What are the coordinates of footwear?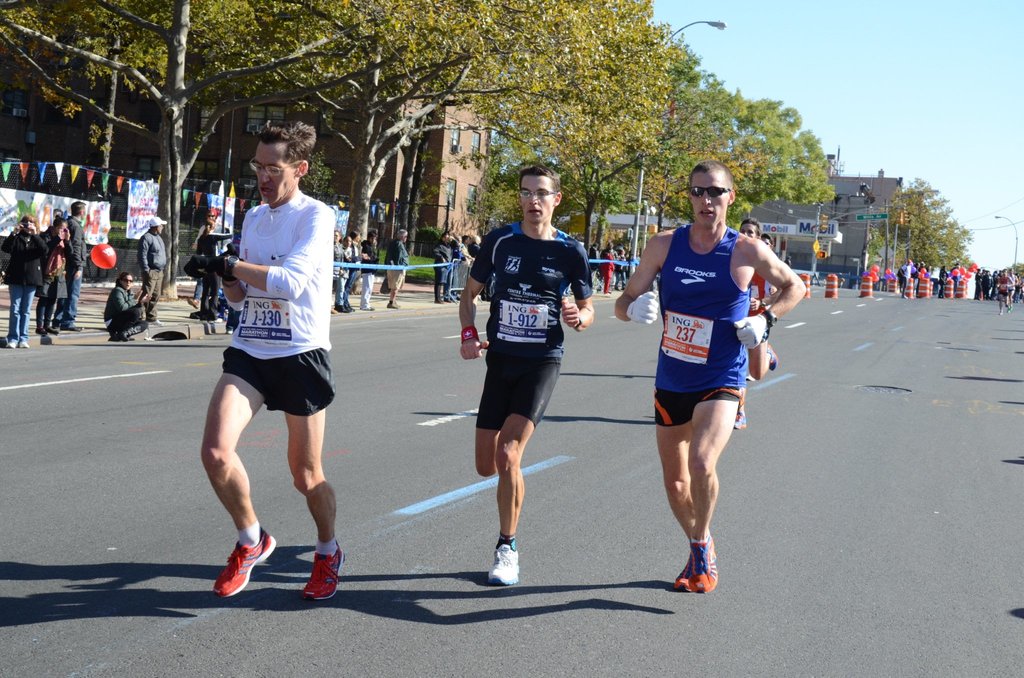
crop(767, 339, 781, 372).
